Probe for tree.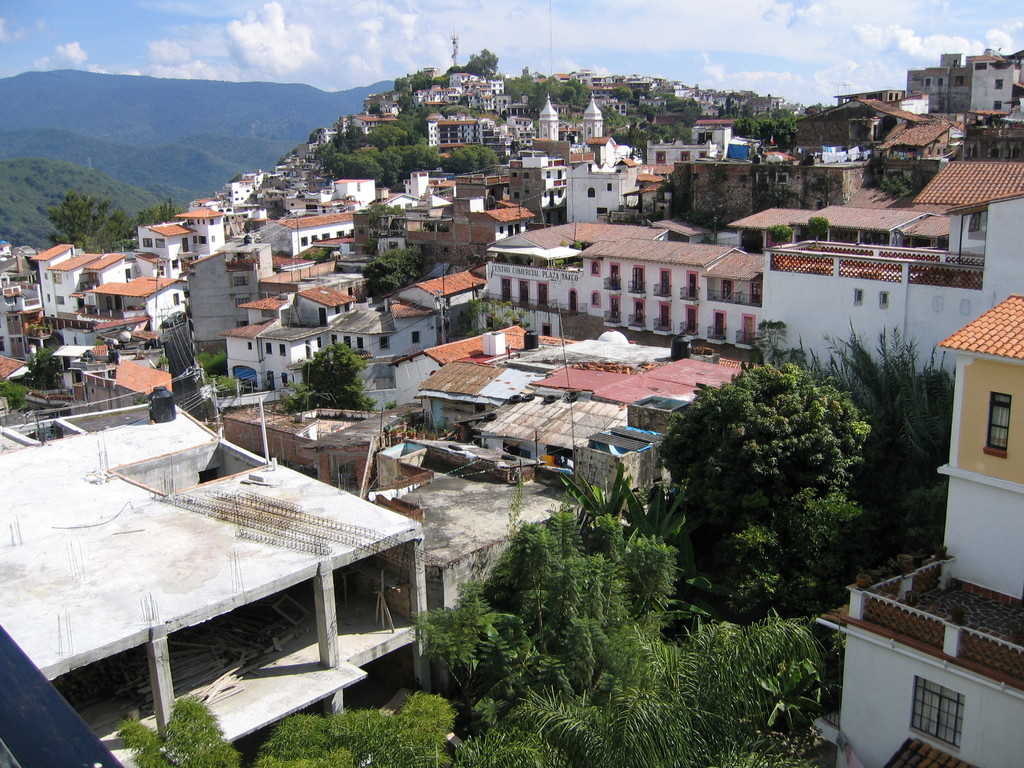
Probe result: {"left": 365, "top": 243, "right": 424, "bottom": 300}.
